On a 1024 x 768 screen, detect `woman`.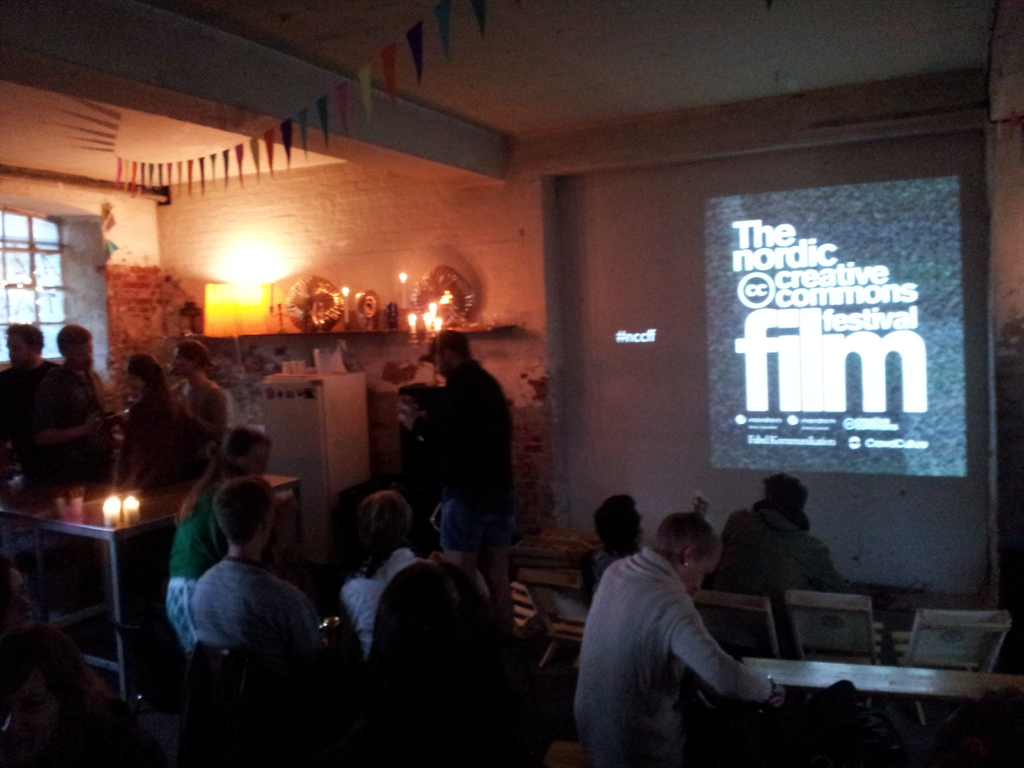
locate(340, 488, 437, 661).
